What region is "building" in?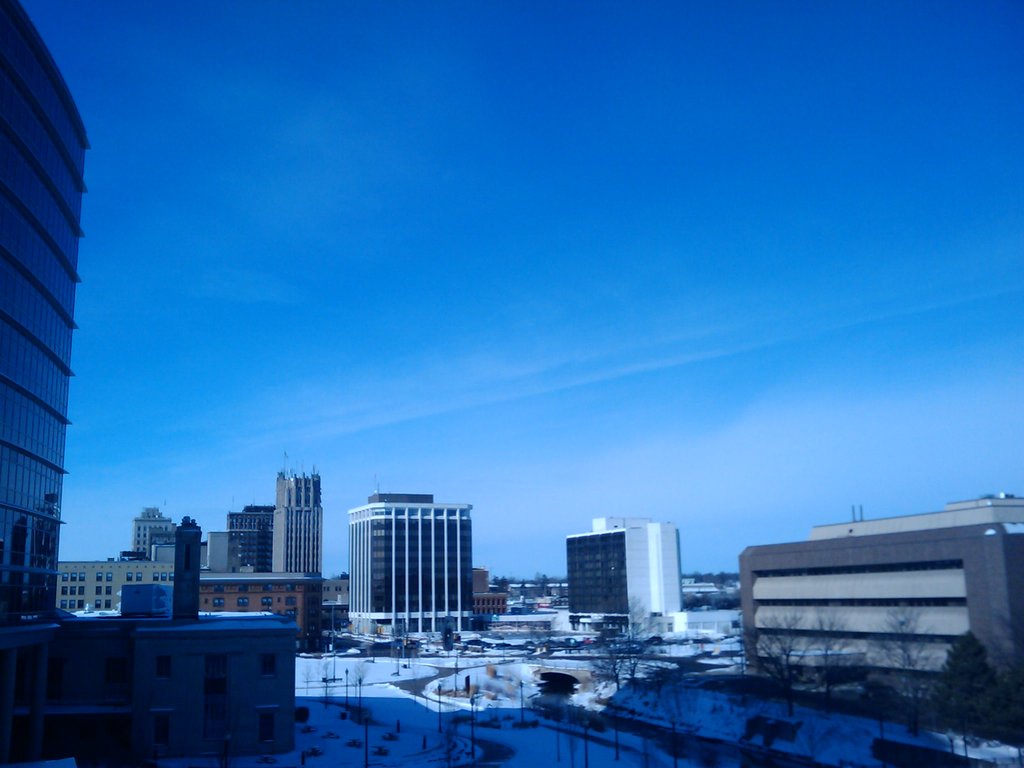
Rect(746, 497, 1023, 742).
